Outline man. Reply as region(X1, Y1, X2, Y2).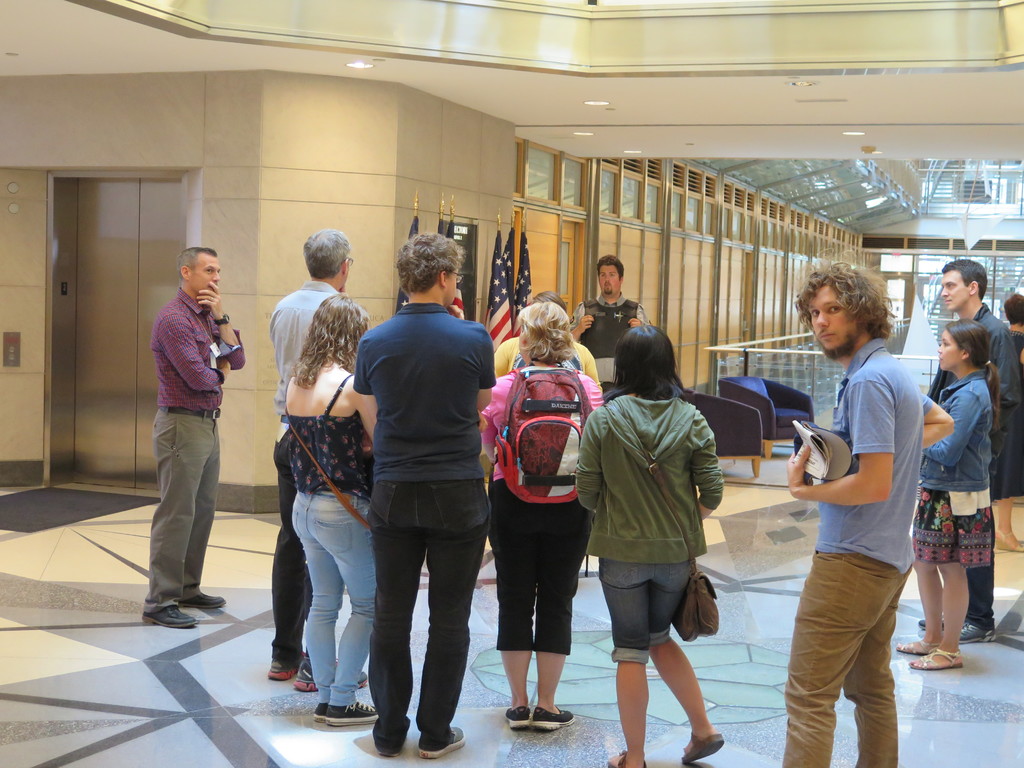
region(570, 253, 646, 392).
